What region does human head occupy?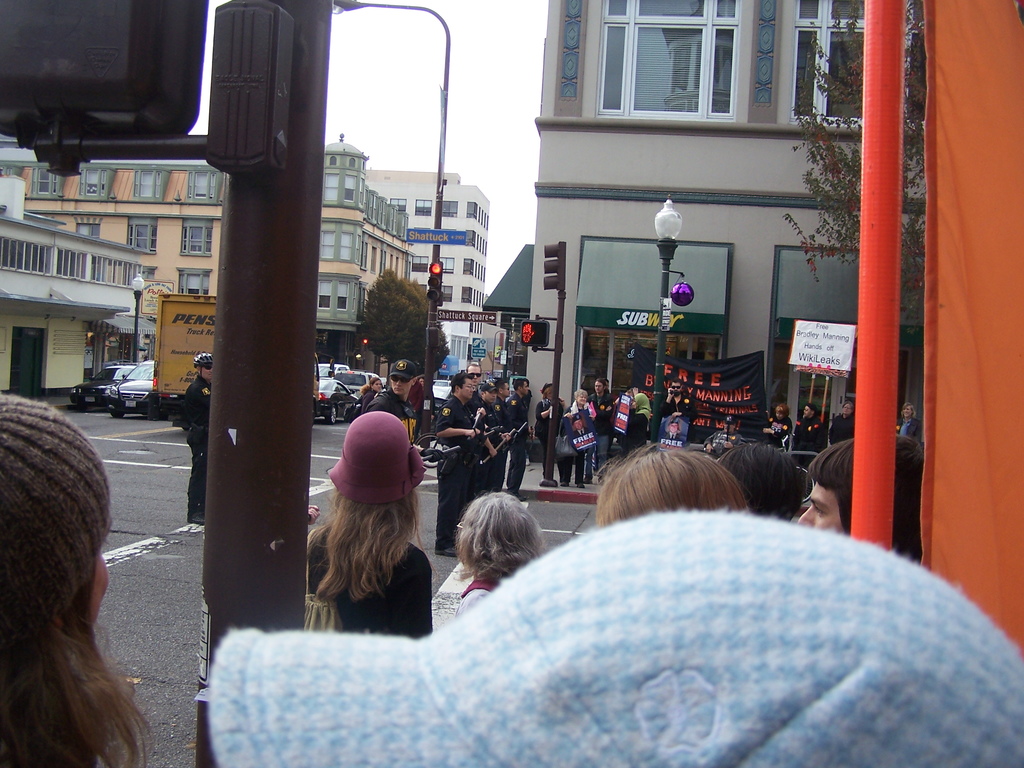
{"left": 601, "top": 380, "right": 610, "bottom": 392}.
